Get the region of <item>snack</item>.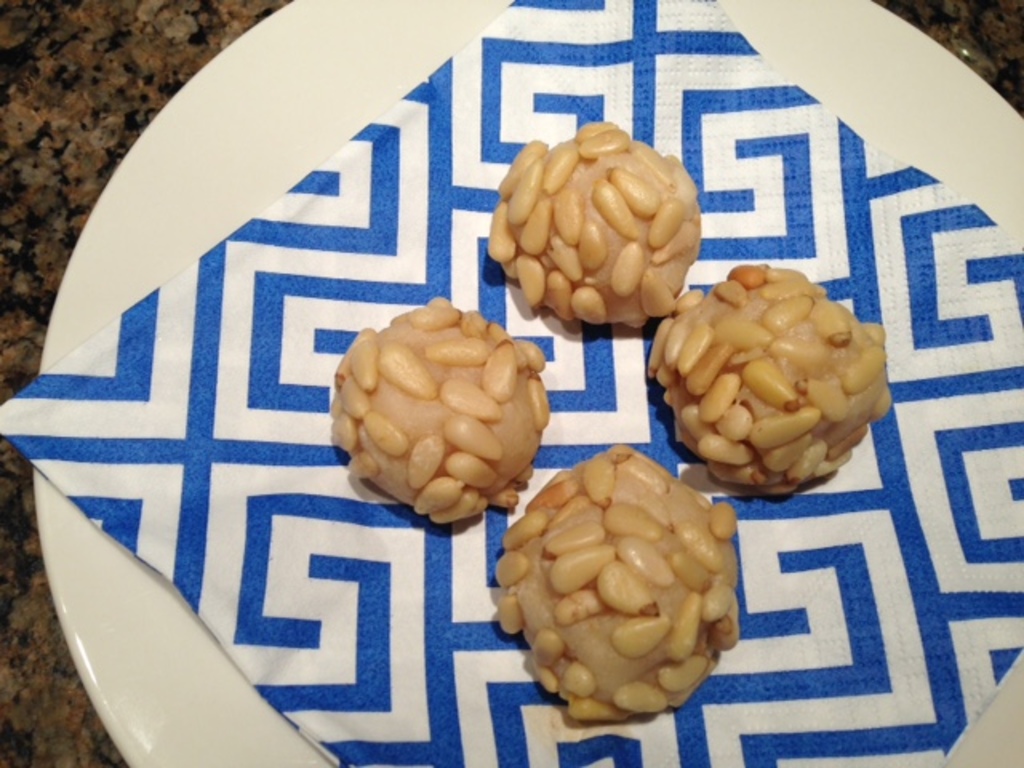
detection(648, 266, 888, 501).
